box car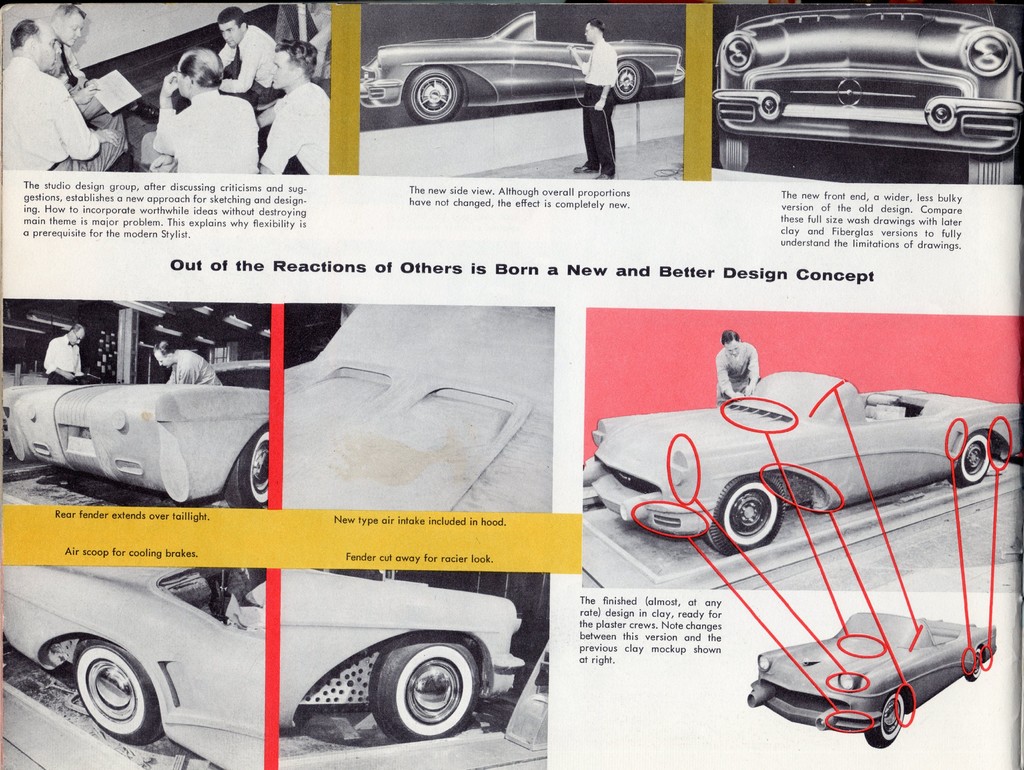
[4,570,268,769]
